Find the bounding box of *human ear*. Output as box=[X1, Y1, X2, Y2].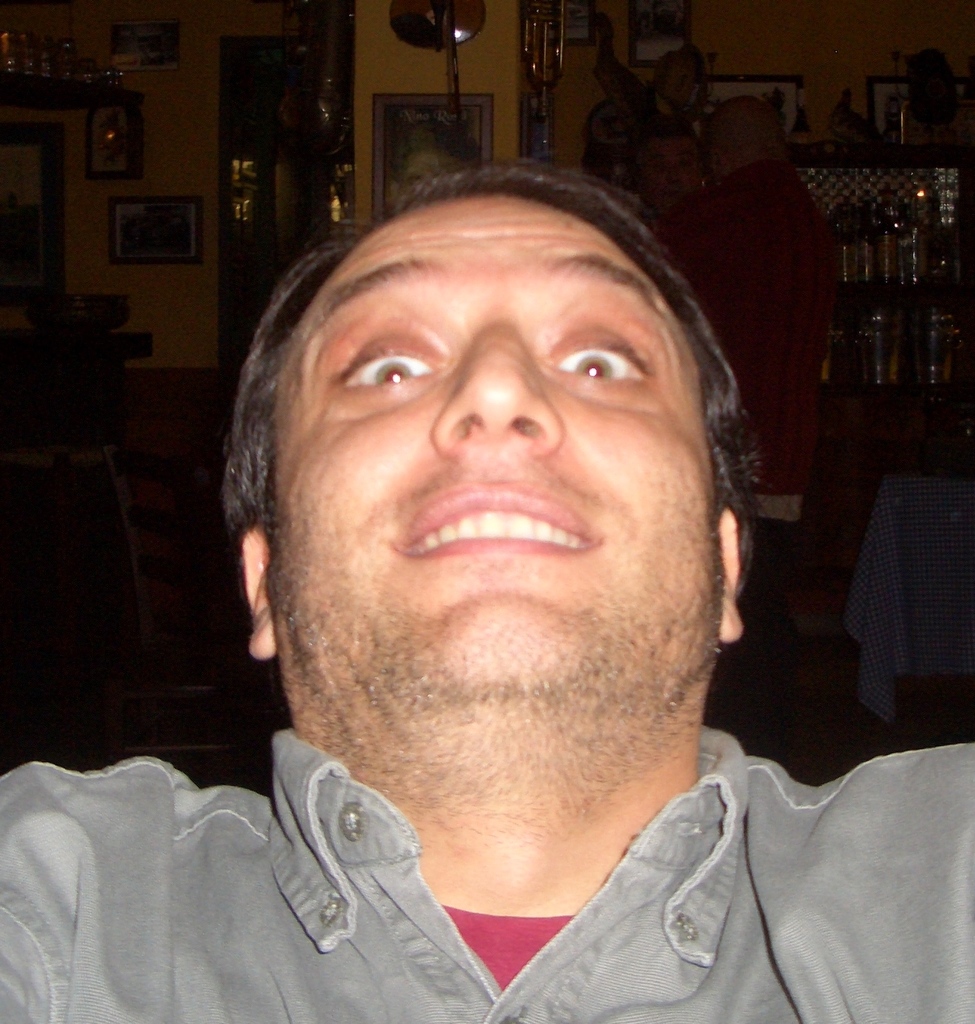
box=[243, 519, 276, 662].
